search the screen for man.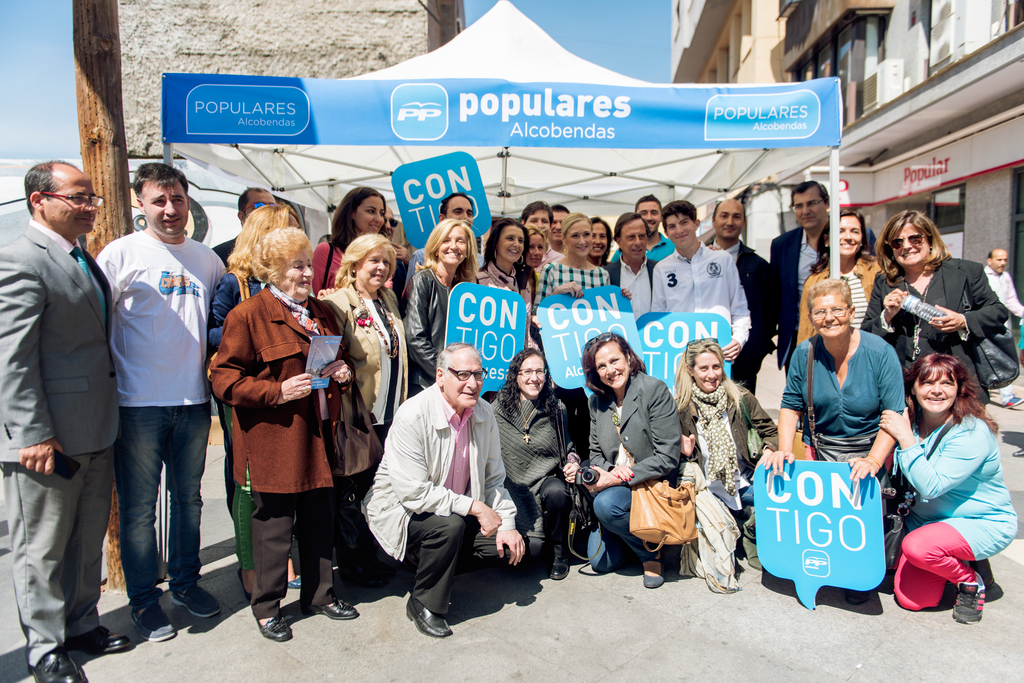
Found at left=981, top=246, right=1023, bottom=409.
